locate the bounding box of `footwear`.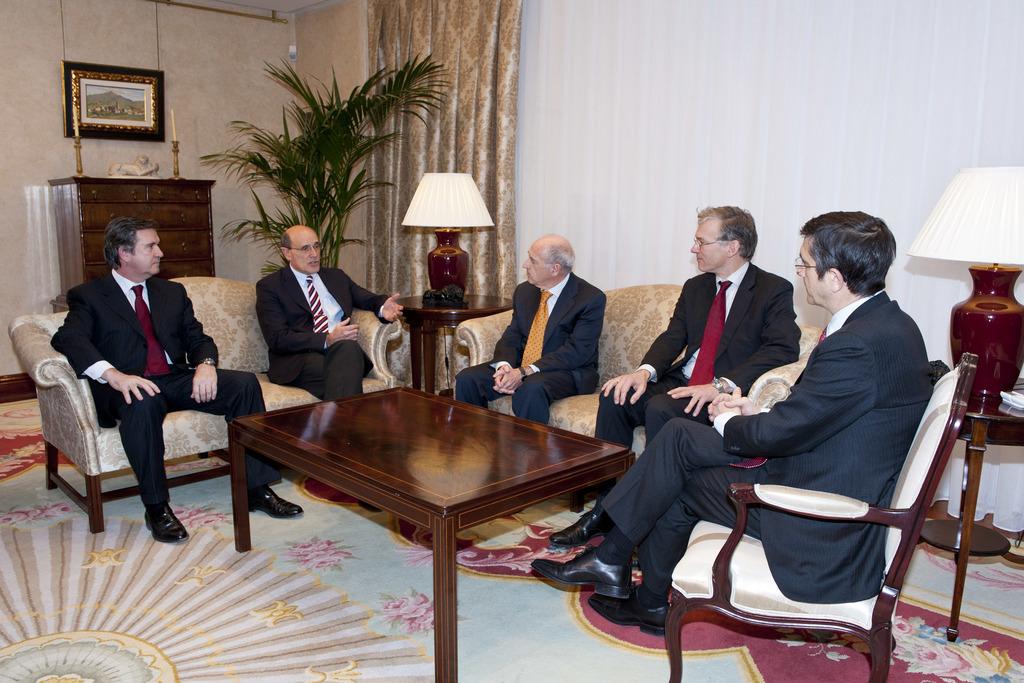
Bounding box: 246 486 304 514.
